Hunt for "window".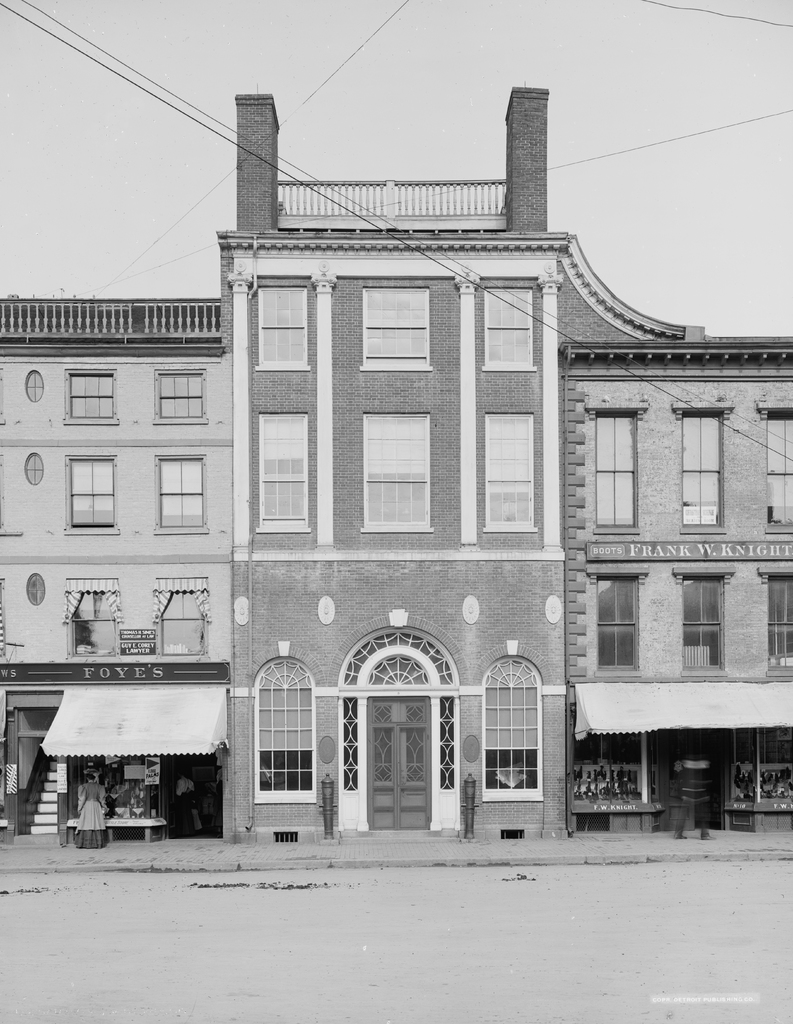
Hunted down at detection(358, 286, 428, 371).
